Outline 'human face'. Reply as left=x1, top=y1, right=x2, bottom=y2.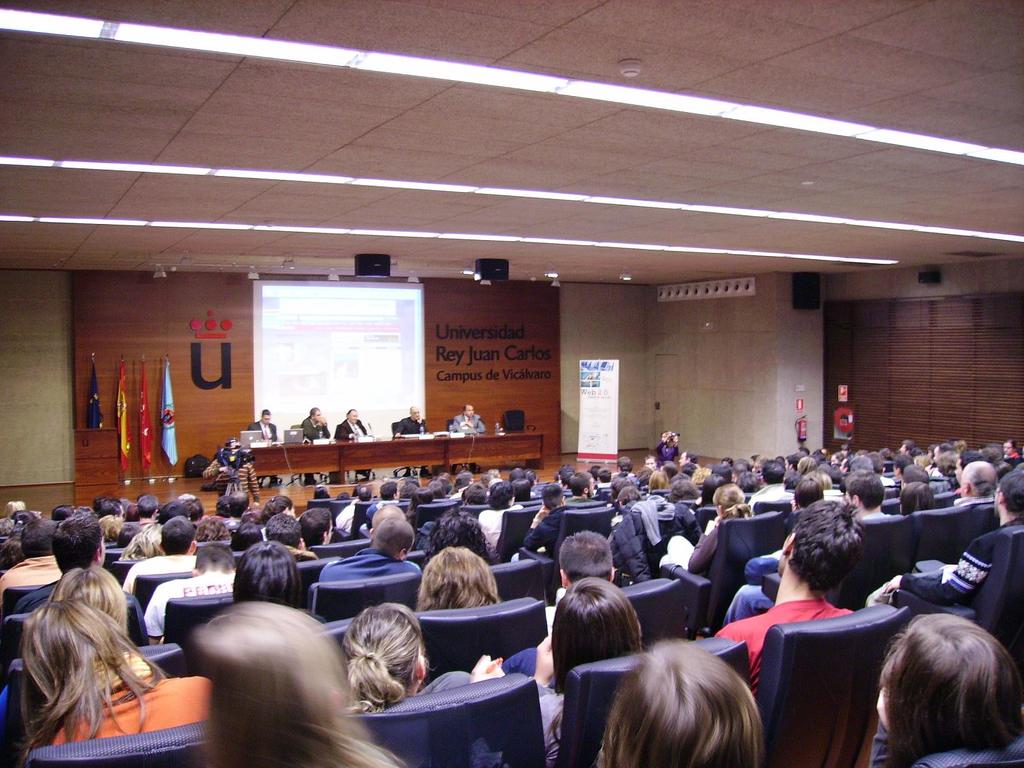
left=467, top=410, right=476, bottom=420.
